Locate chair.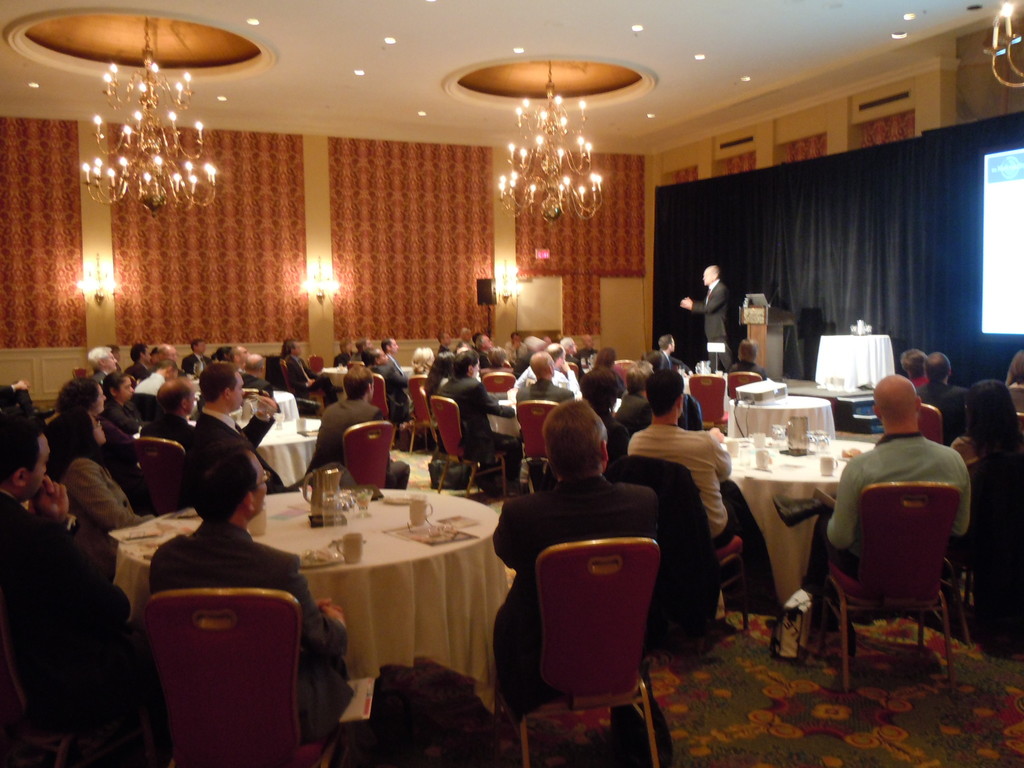
Bounding box: bbox(128, 434, 191, 520).
